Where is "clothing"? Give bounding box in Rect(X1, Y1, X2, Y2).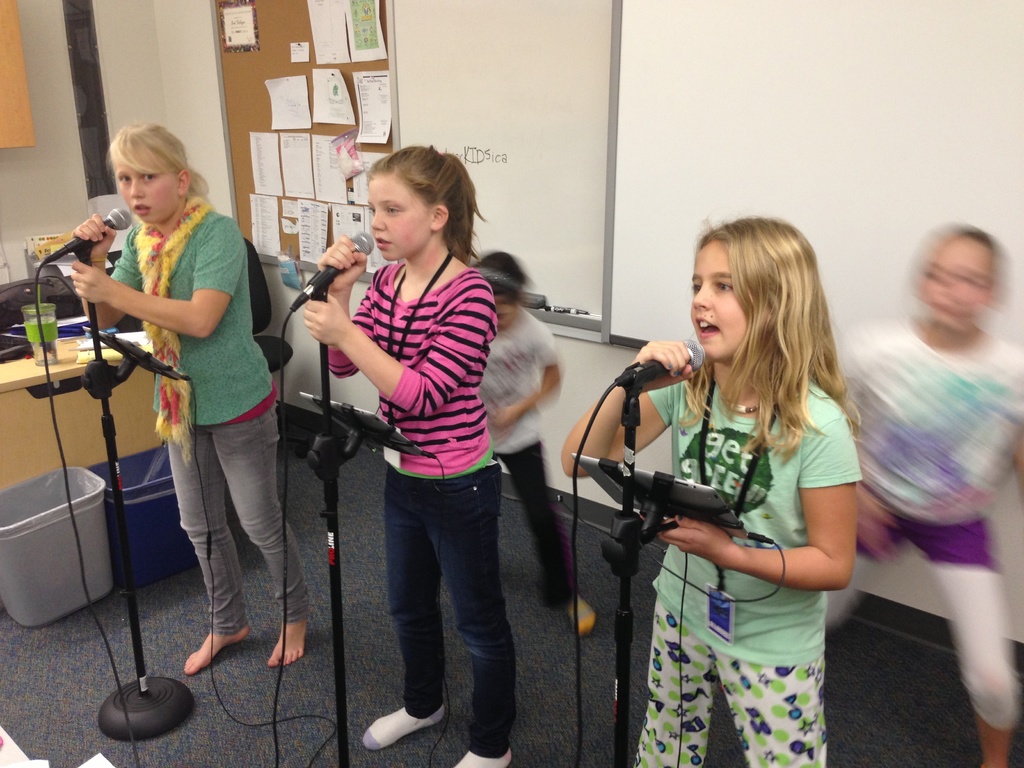
Rect(607, 318, 868, 728).
